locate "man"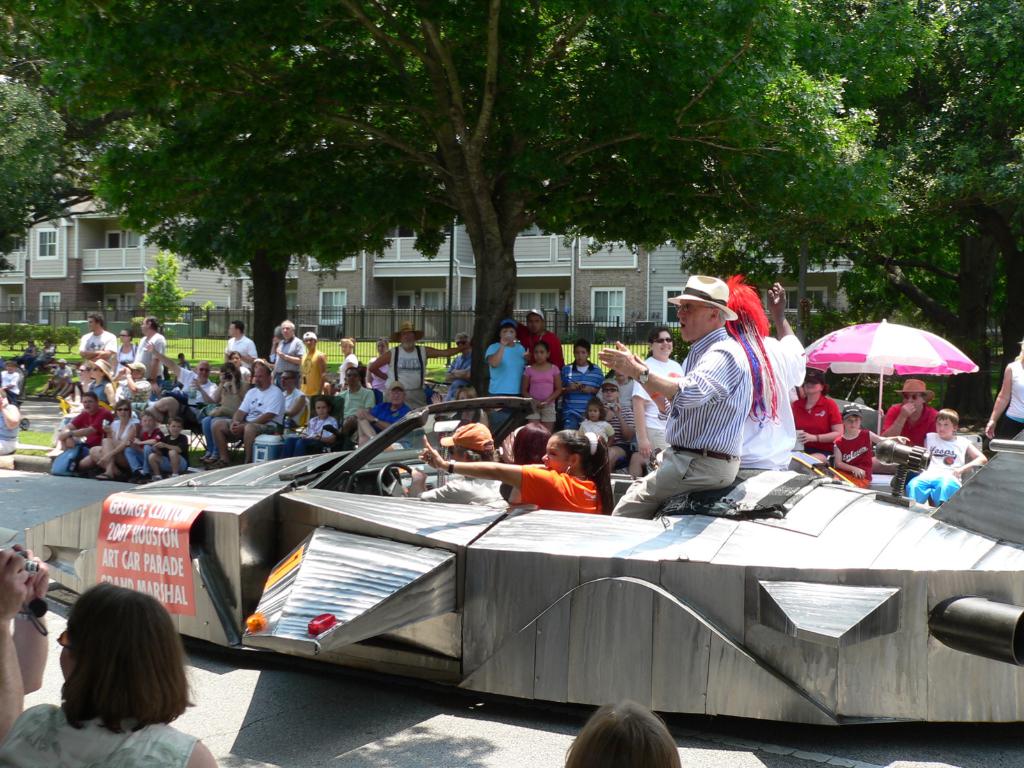
<region>209, 358, 284, 466</region>
